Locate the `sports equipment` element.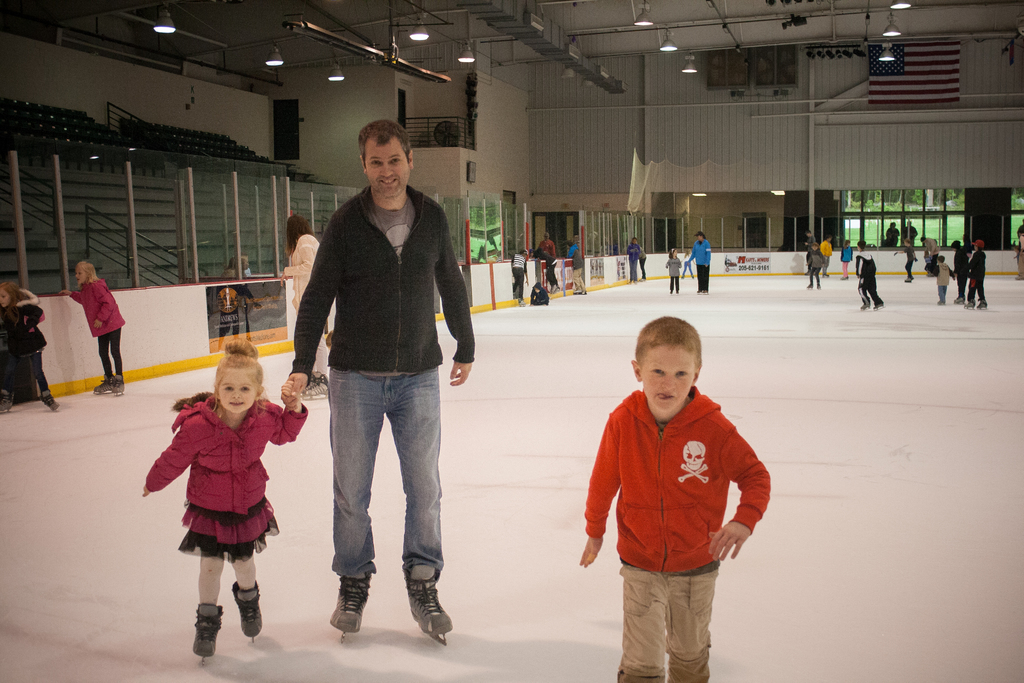
Element bbox: 637, 276, 647, 283.
